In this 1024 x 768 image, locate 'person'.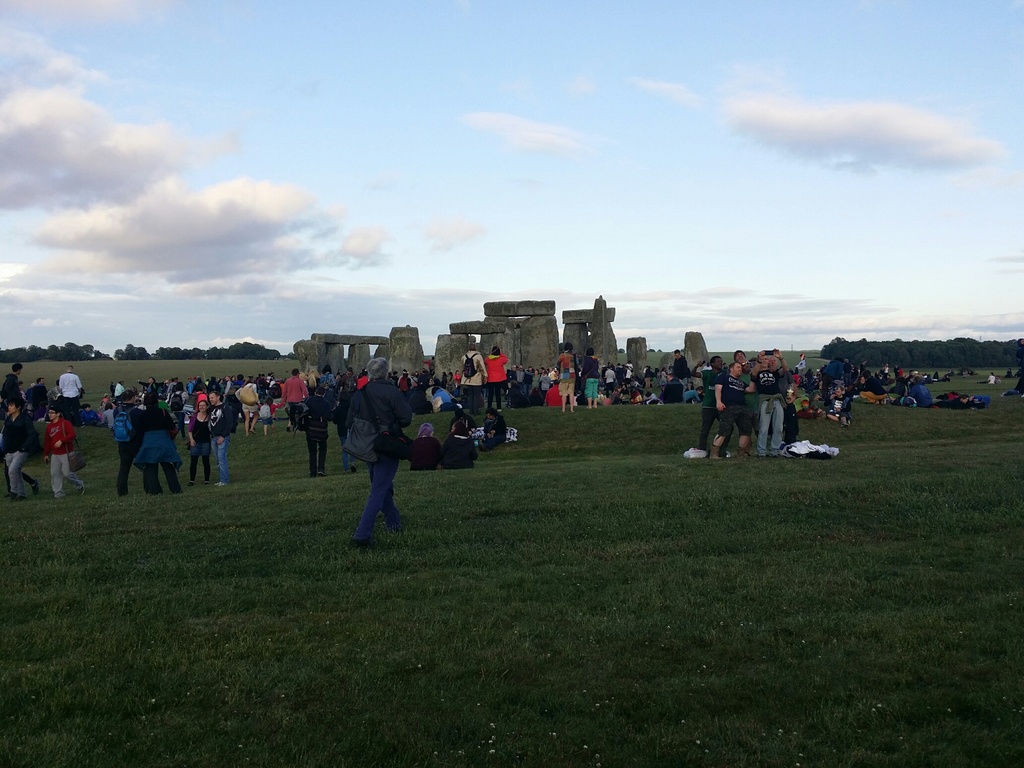
Bounding box: [left=892, top=376, right=906, bottom=401].
